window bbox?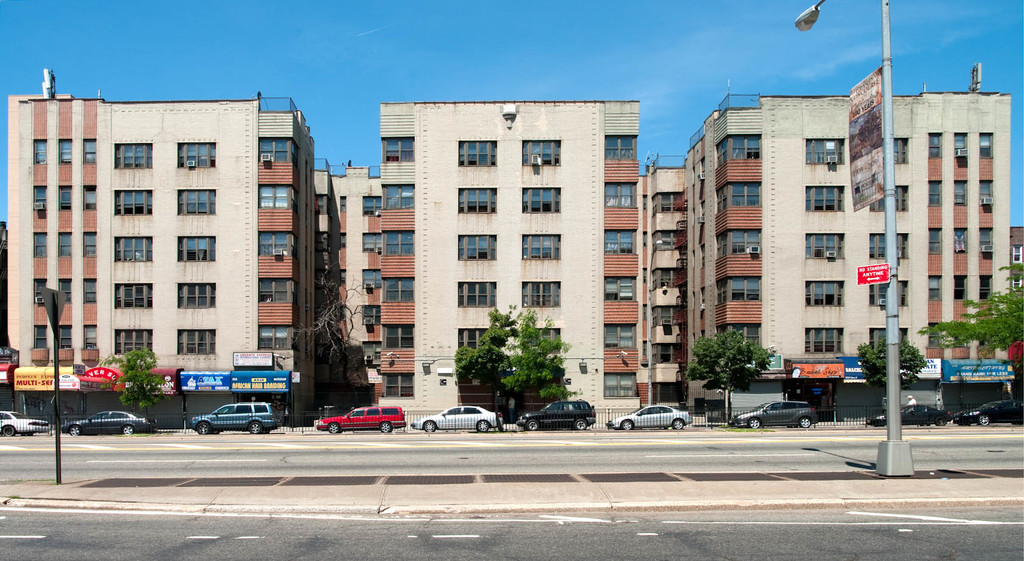
<bbox>362, 306, 378, 324</bbox>
